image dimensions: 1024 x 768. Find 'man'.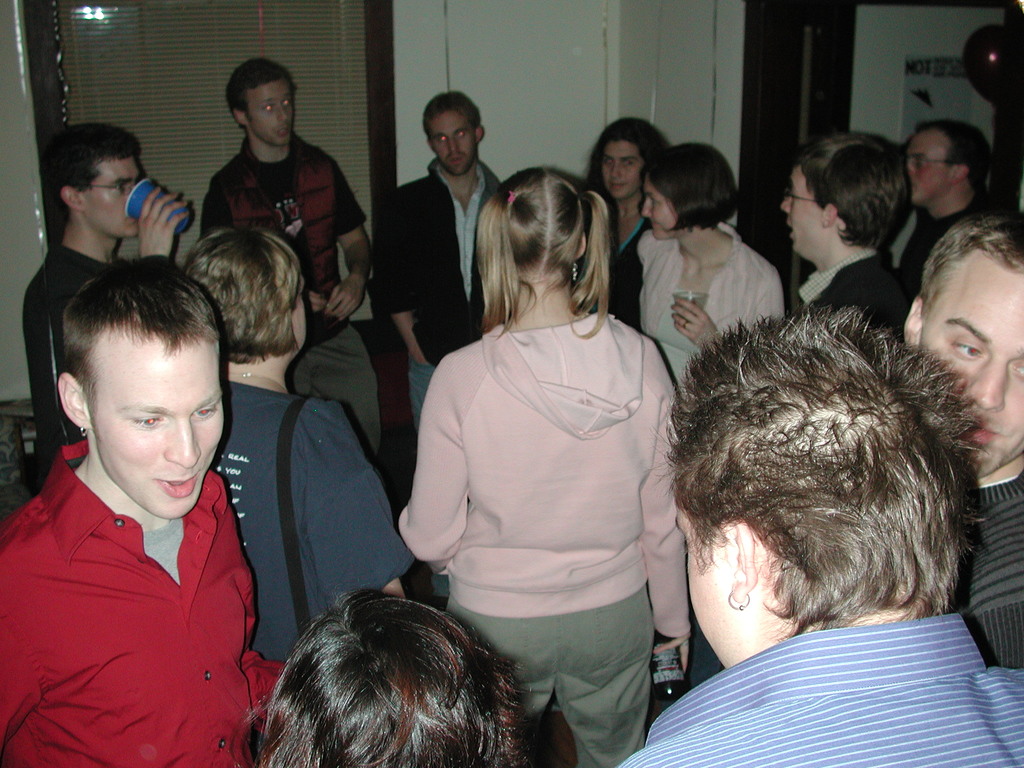
box(893, 126, 1000, 296).
